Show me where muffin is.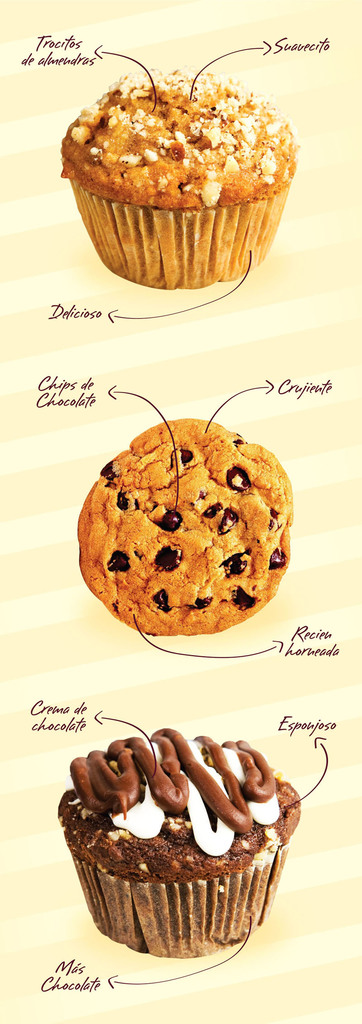
muffin is at <bbox>56, 723, 297, 961</bbox>.
